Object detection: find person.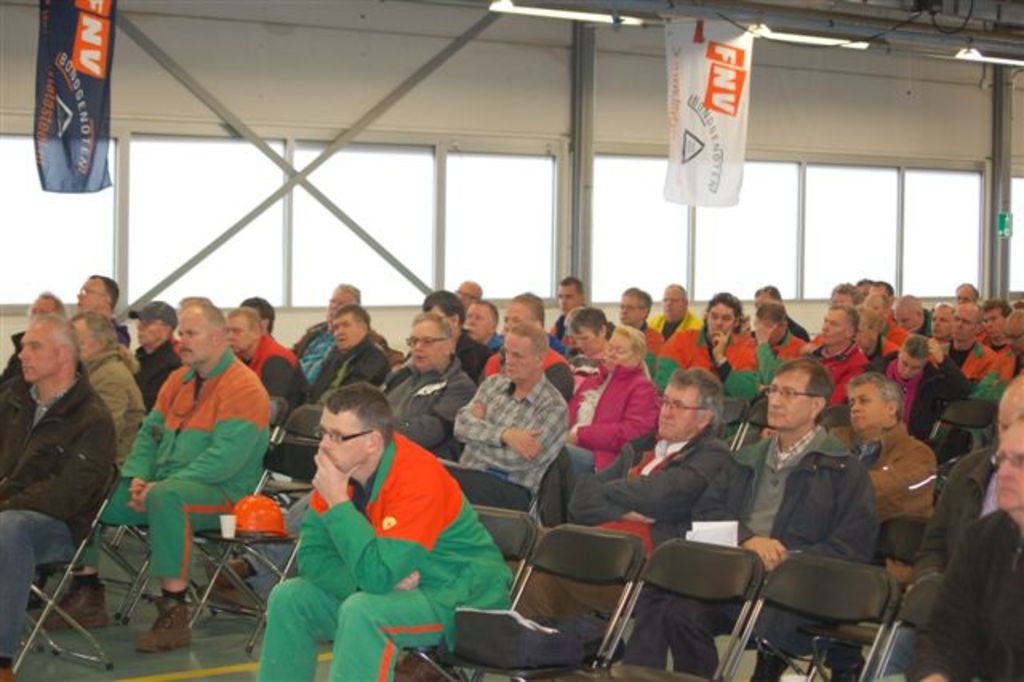
[256,383,514,680].
